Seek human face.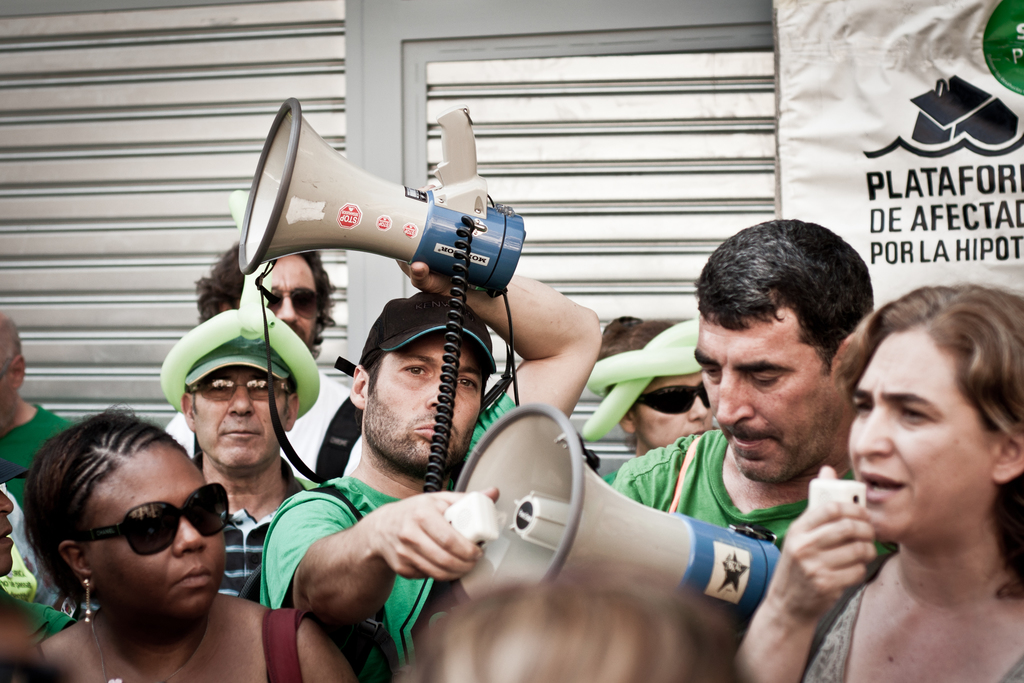
pyautogui.locateOnScreen(89, 450, 224, 621).
